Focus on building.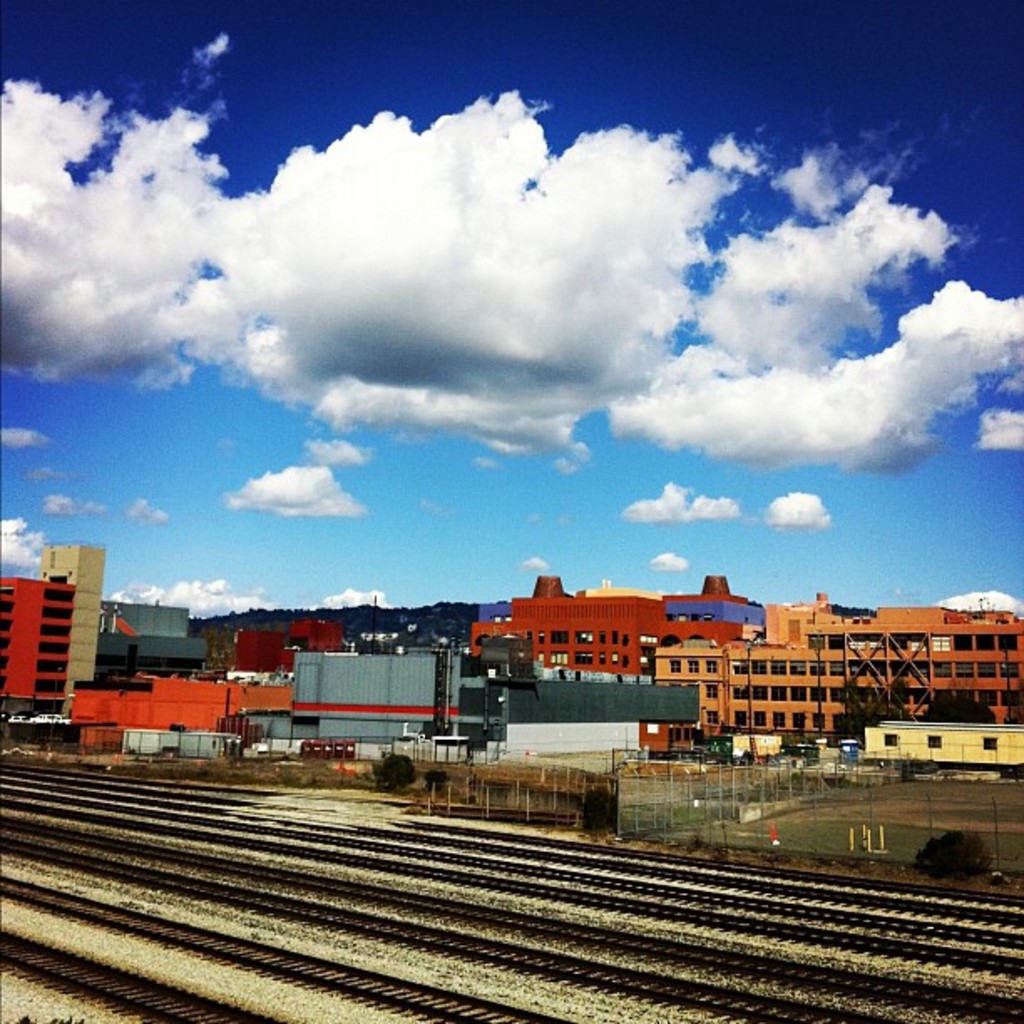
Focused at x1=298 y1=651 x2=437 y2=750.
